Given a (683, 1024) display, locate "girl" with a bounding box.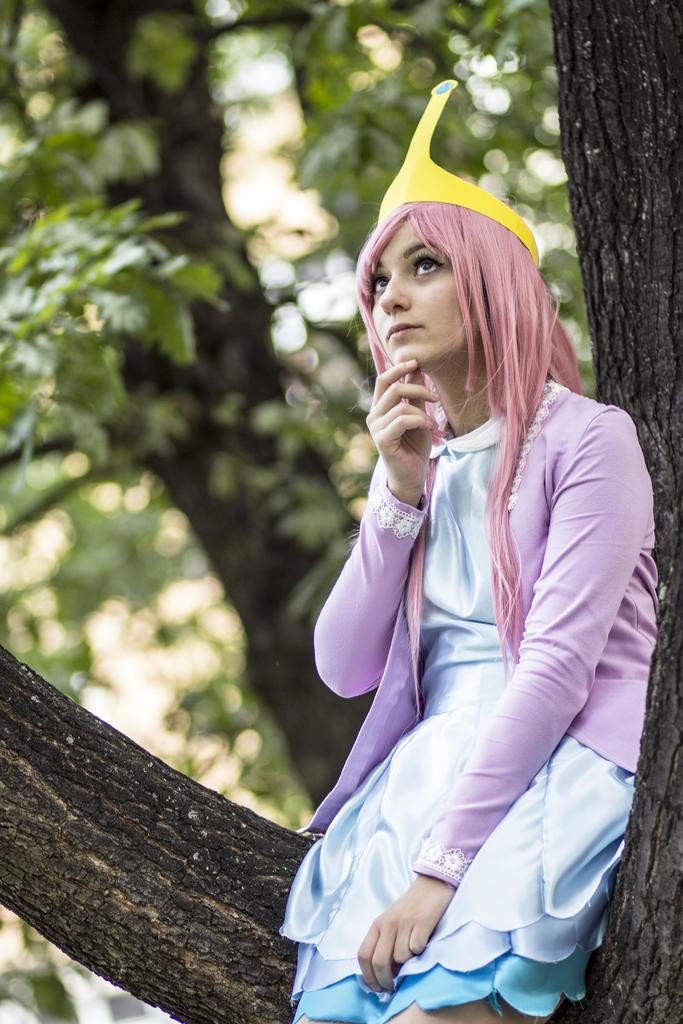
Located: [276, 79, 658, 1023].
